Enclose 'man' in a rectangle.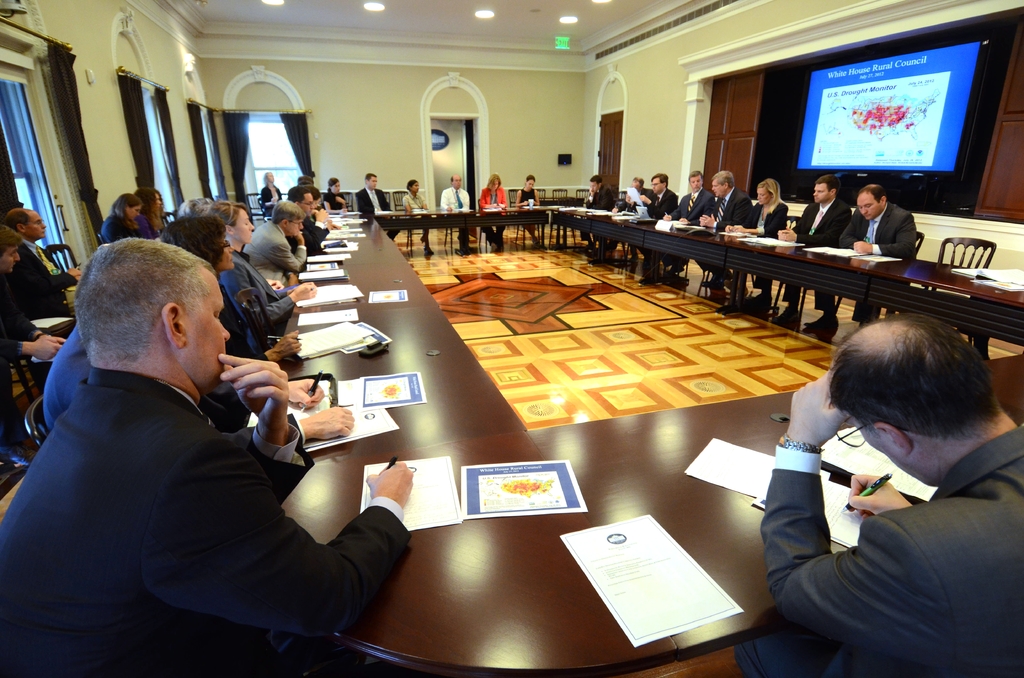
<region>660, 160, 714, 280</region>.
